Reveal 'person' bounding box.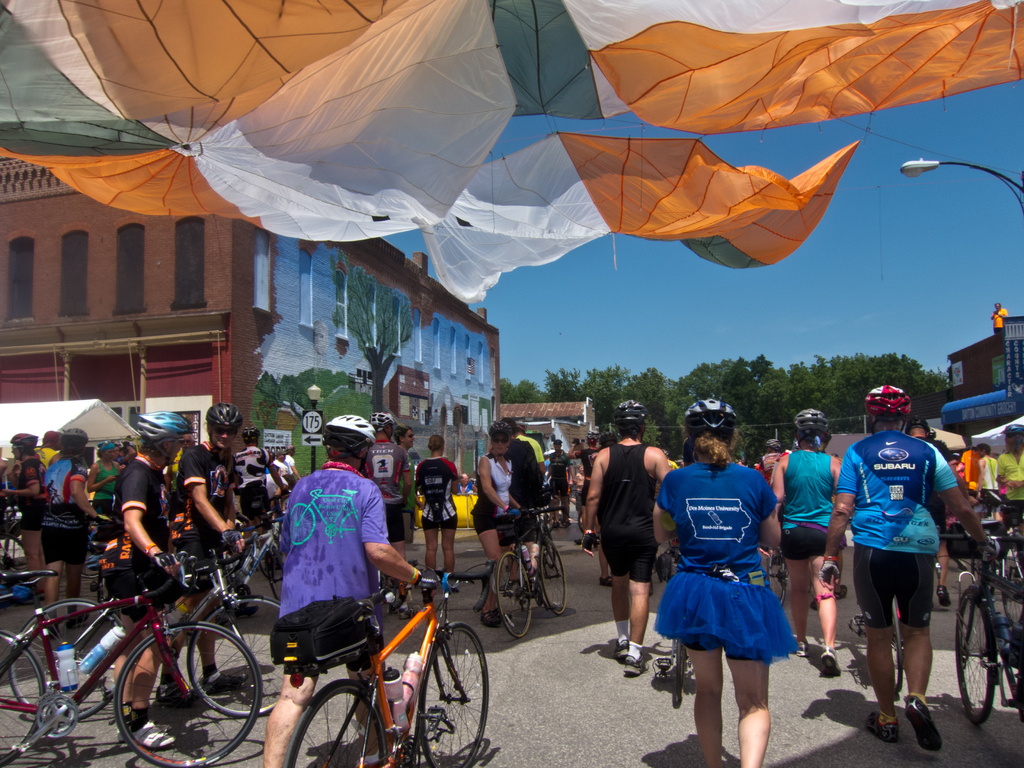
Revealed: bbox(772, 403, 844, 675).
